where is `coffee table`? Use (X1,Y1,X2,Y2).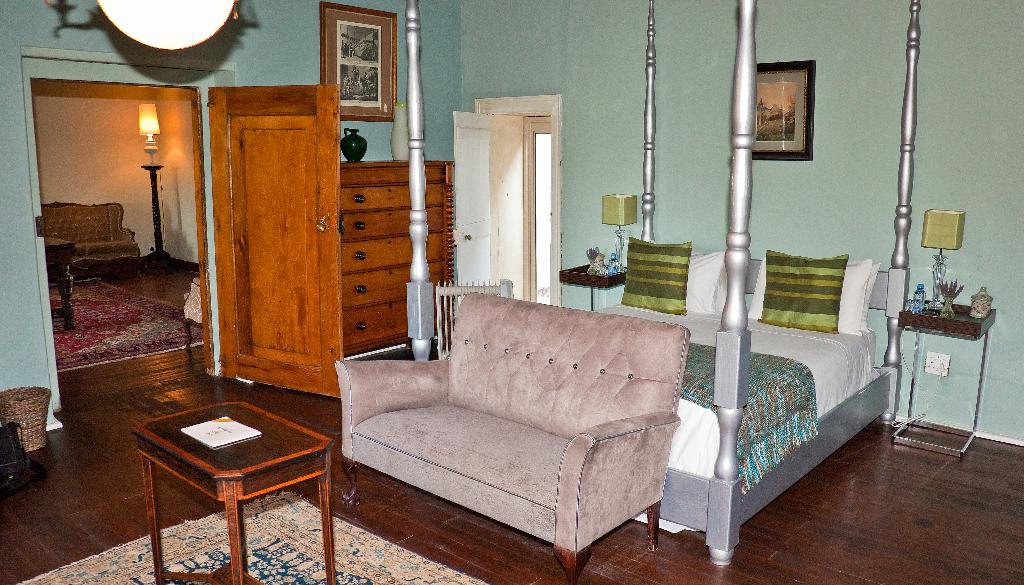
(891,294,997,463).
